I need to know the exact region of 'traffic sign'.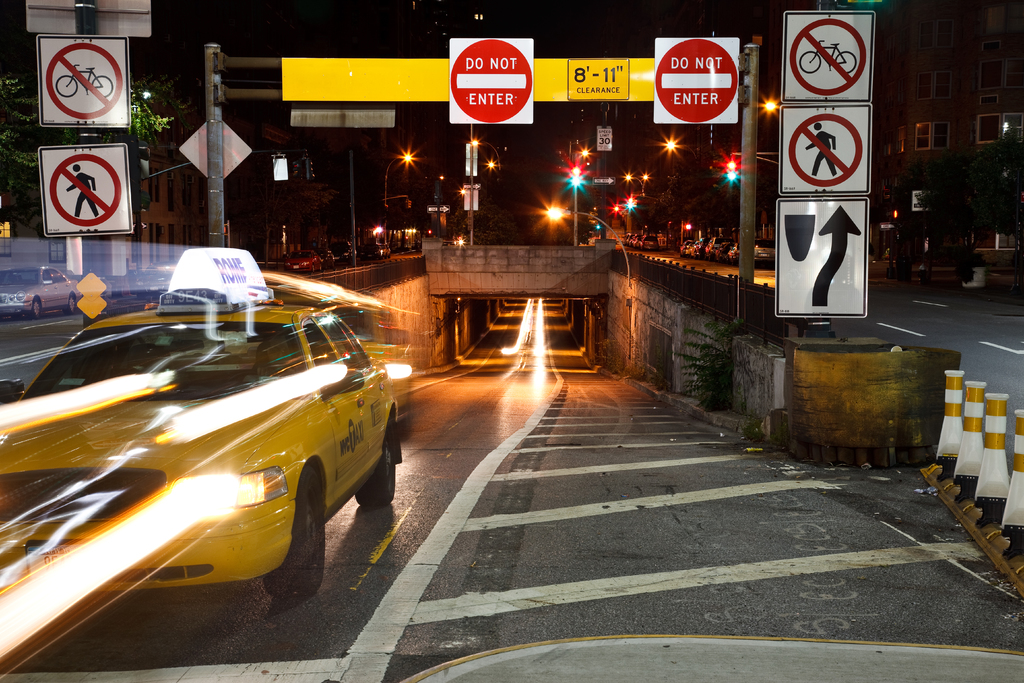
Region: bbox=[449, 37, 535, 124].
